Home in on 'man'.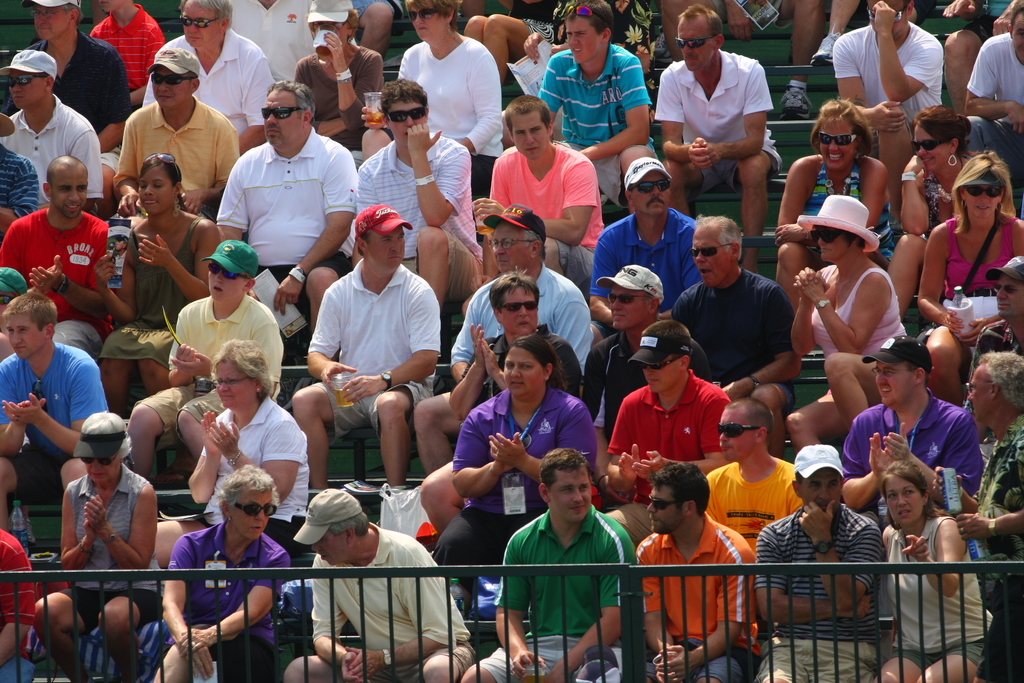
Homed in at bbox=[600, 315, 733, 547].
